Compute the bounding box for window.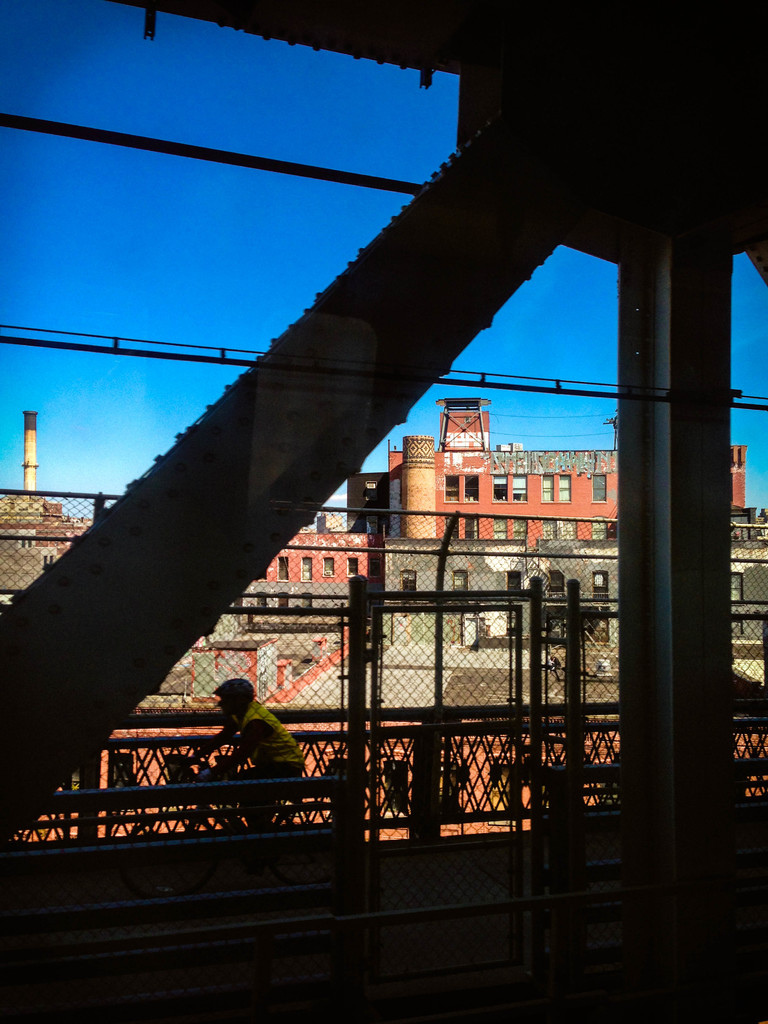
select_region(560, 520, 576, 538).
